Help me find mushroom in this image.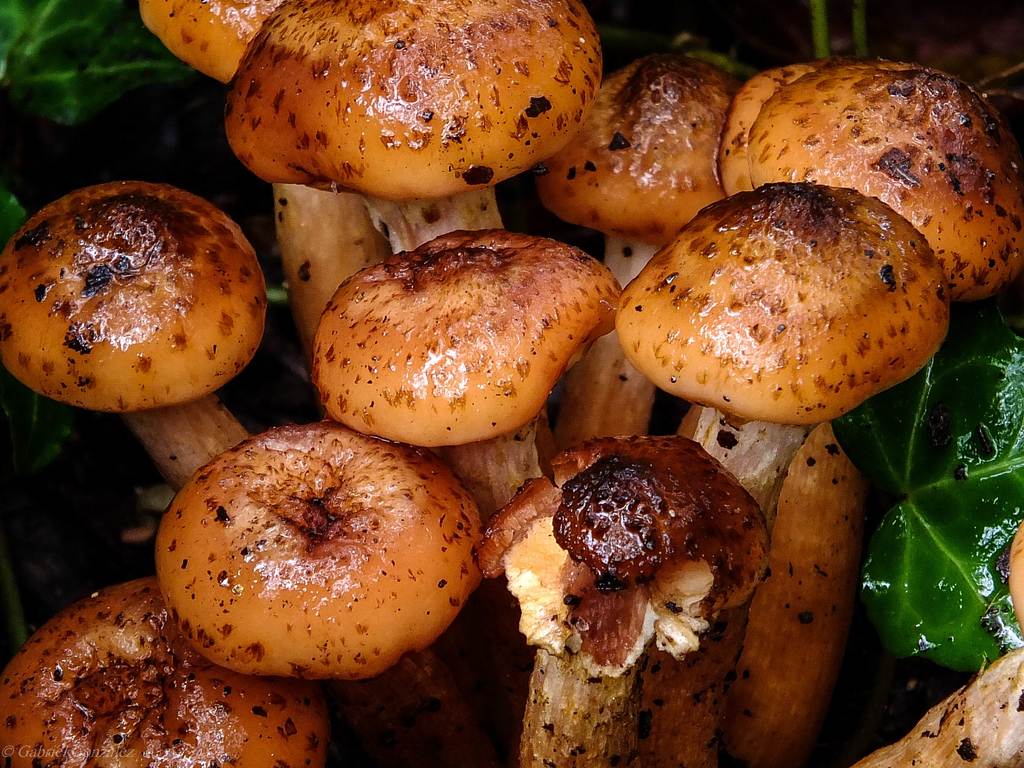
Found it: (0,206,290,508).
